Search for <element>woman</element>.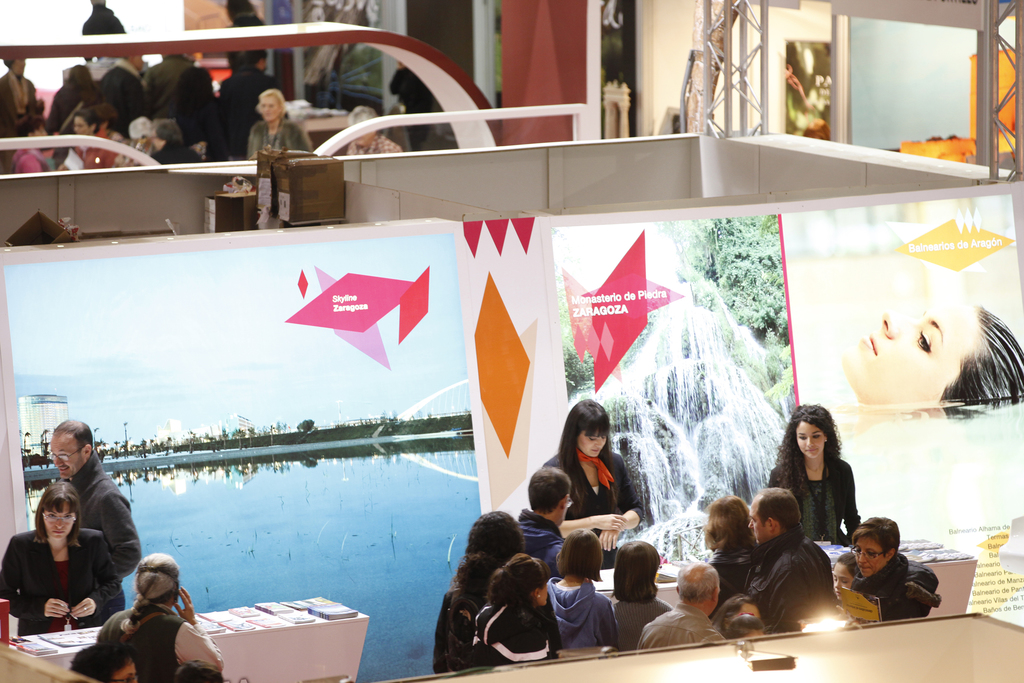
Found at 549:404:643:563.
